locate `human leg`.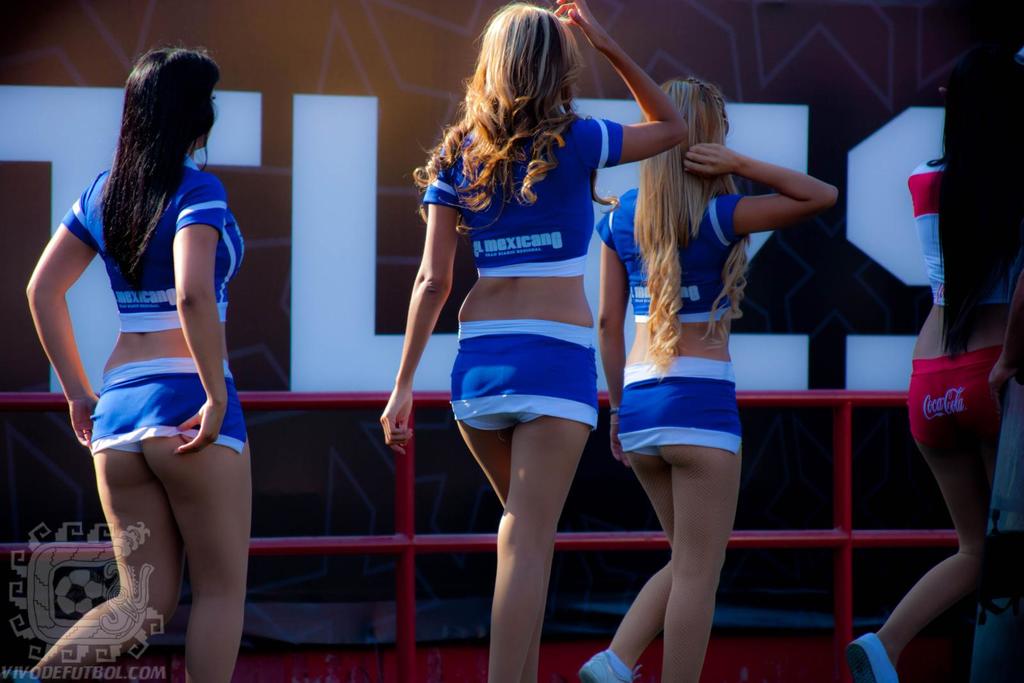
Bounding box: rect(844, 346, 1001, 682).
